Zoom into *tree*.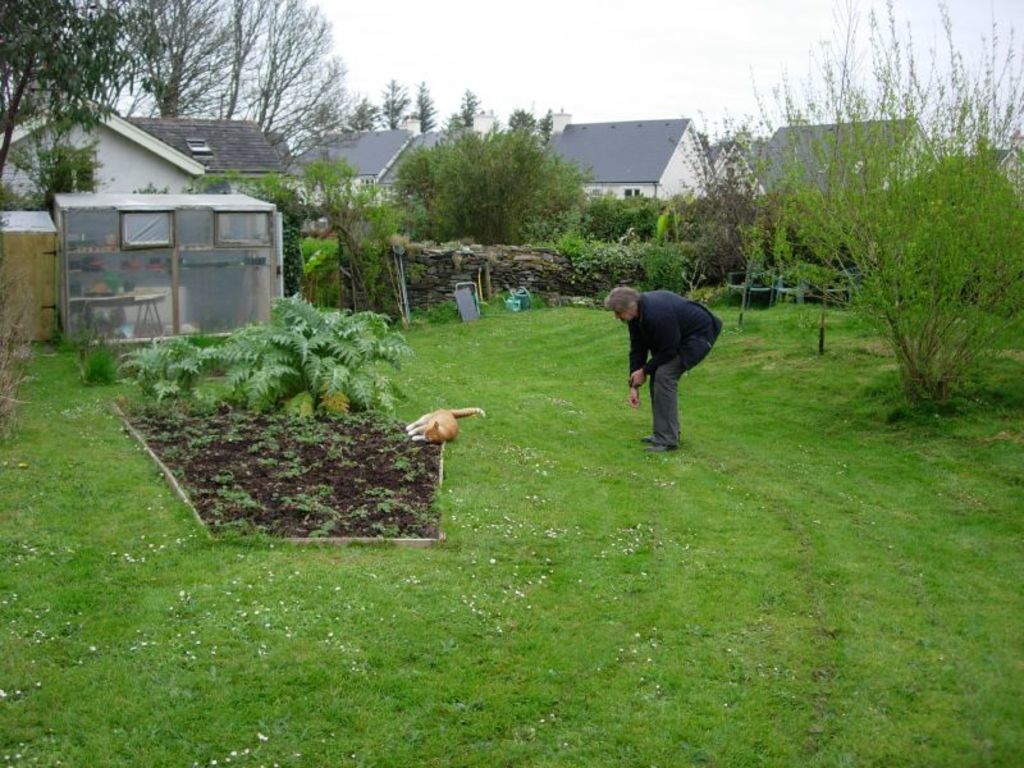
Zoom target: crop(379, 78, 402, 123).
